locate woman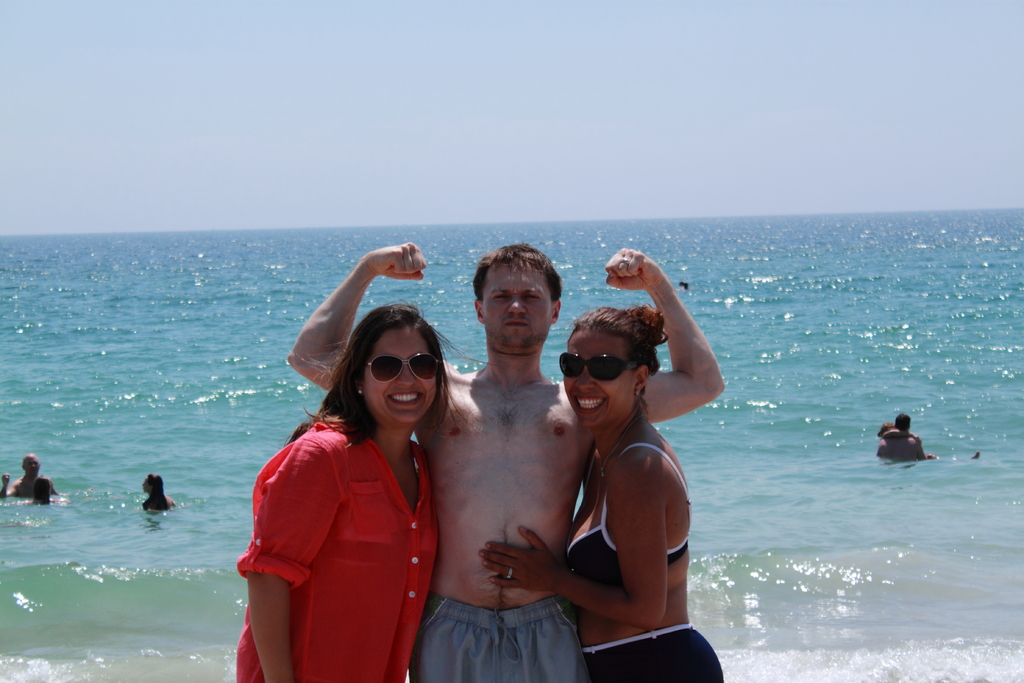
Rect(477, 300, 731, 682)
